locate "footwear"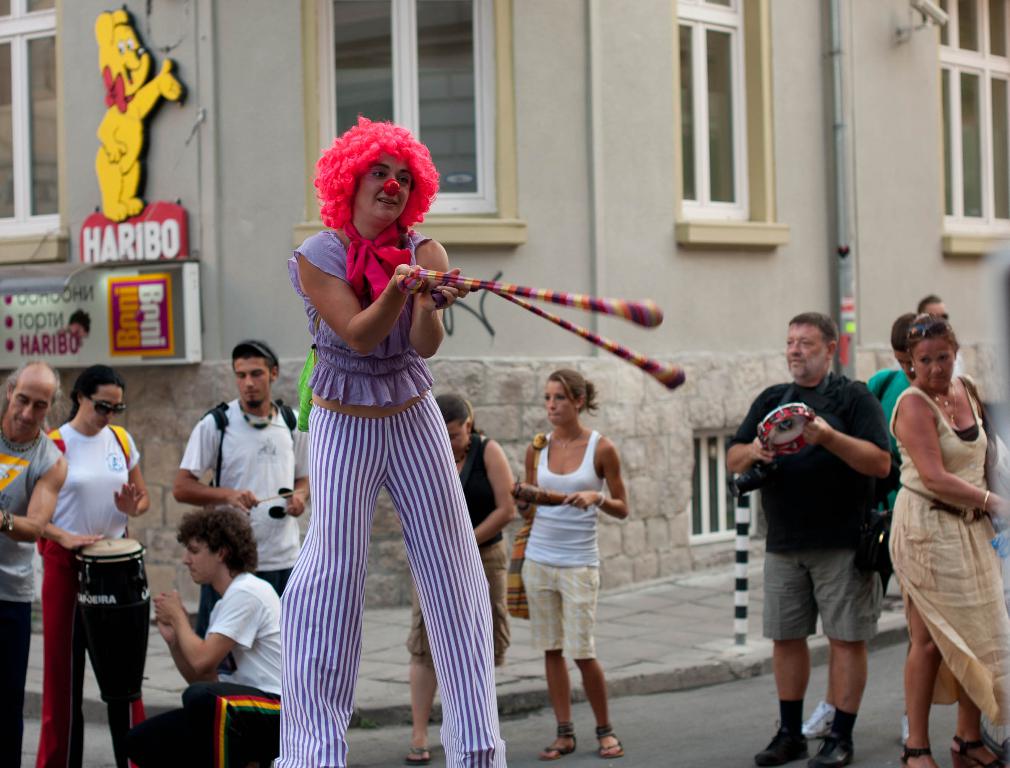
crop(595, 726, 625, 759)
